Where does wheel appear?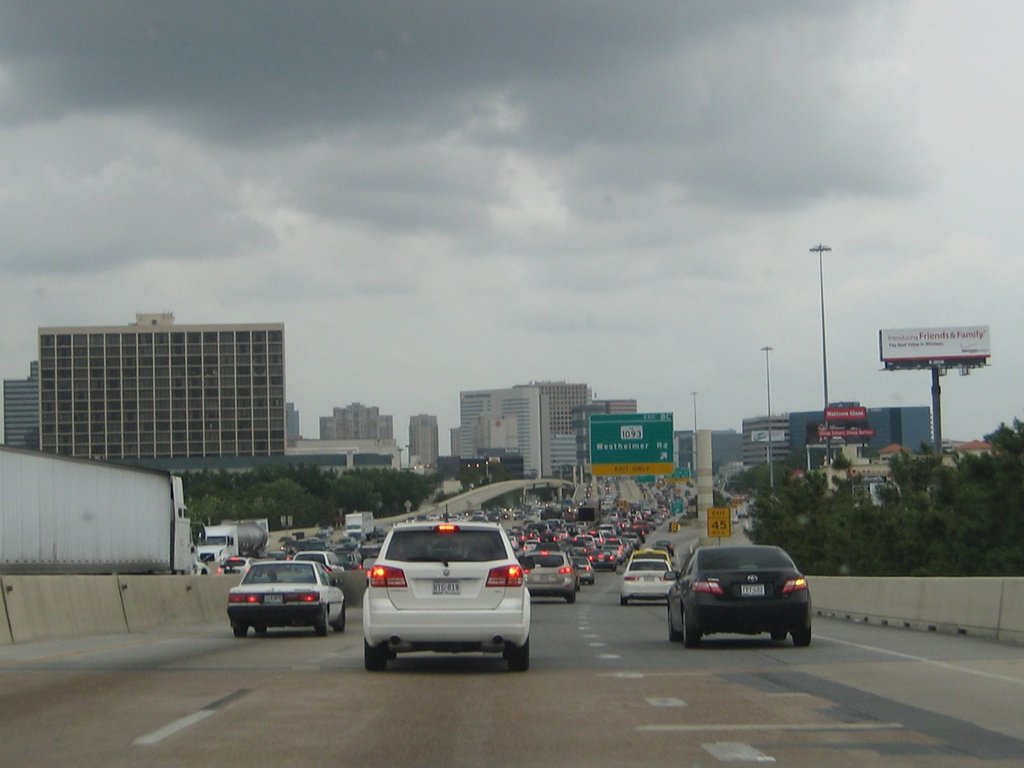
Appears at [792, 626, 810, 650].
